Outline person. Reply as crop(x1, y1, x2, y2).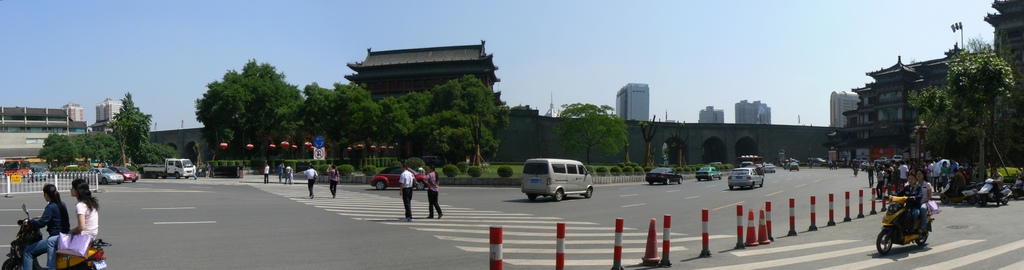
crop(44, 173, 99, 265).
